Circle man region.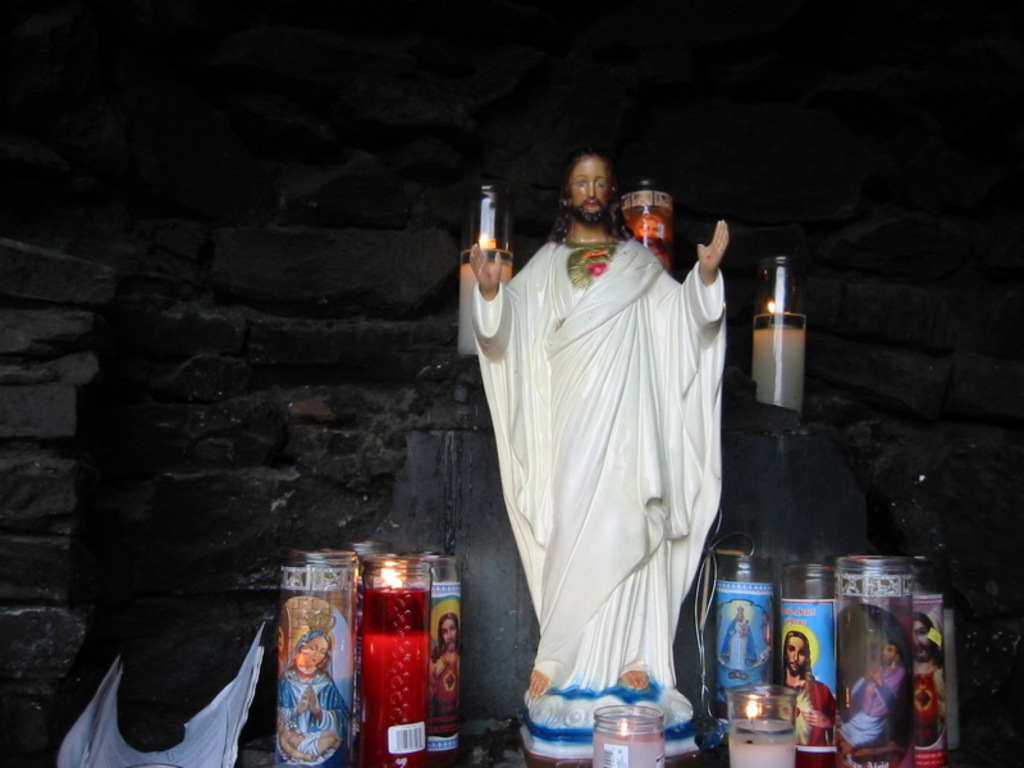
Region: {"left": 453, "top": 161, "right": 728, "bottom": 750}.
